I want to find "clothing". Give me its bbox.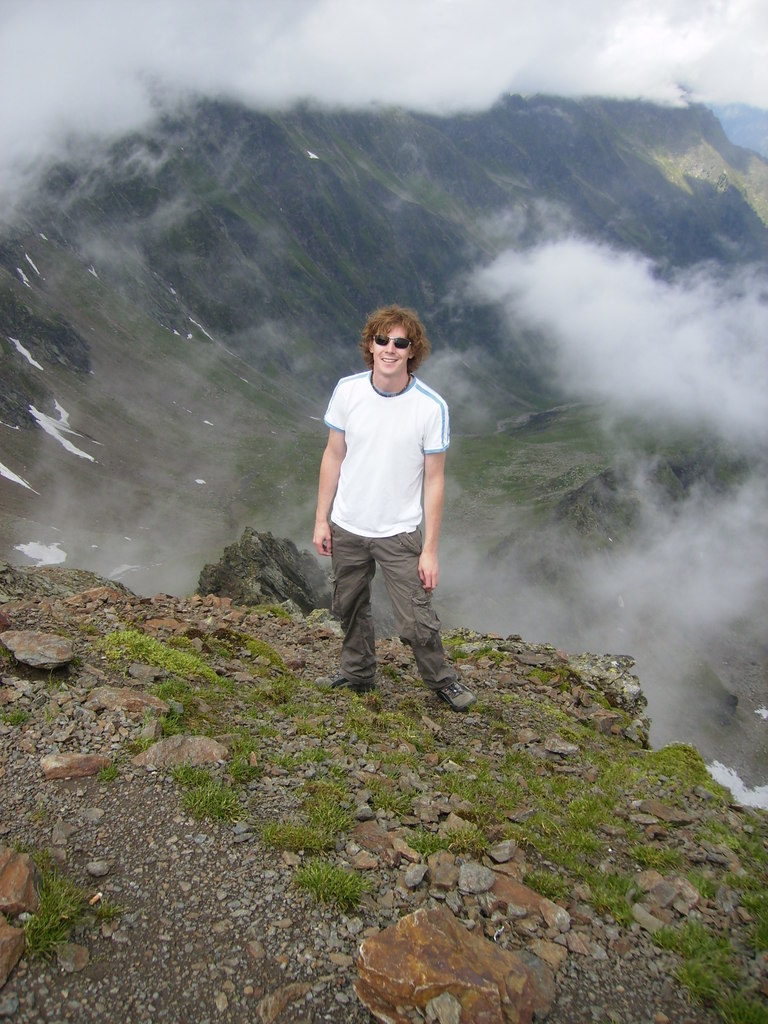
[324,332,452,663].
